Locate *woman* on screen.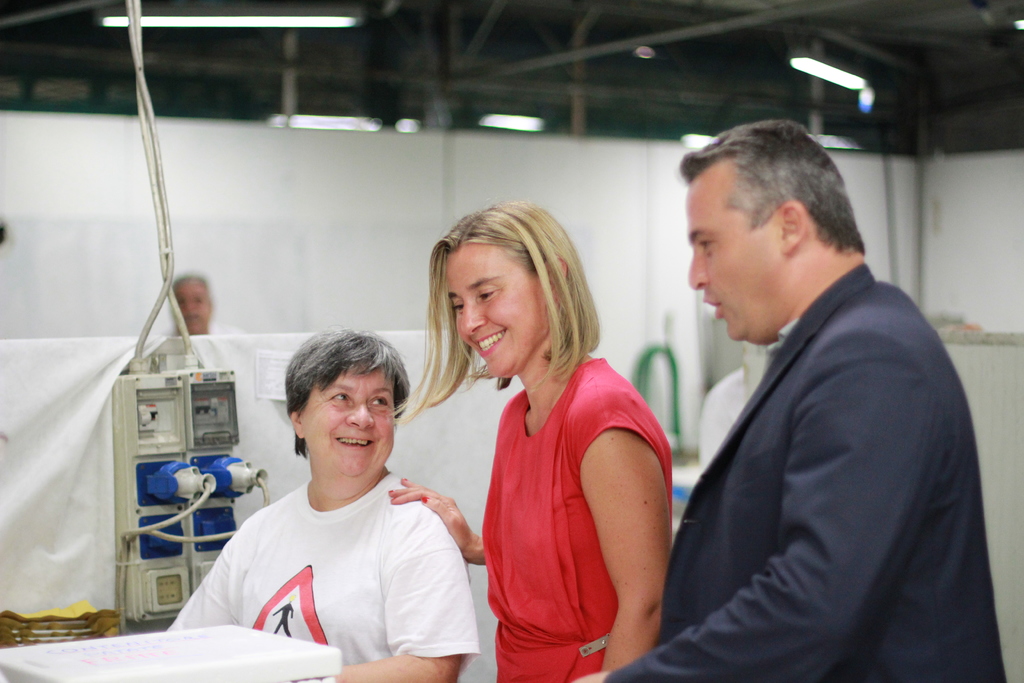
On screen at 383:207:679:682.
